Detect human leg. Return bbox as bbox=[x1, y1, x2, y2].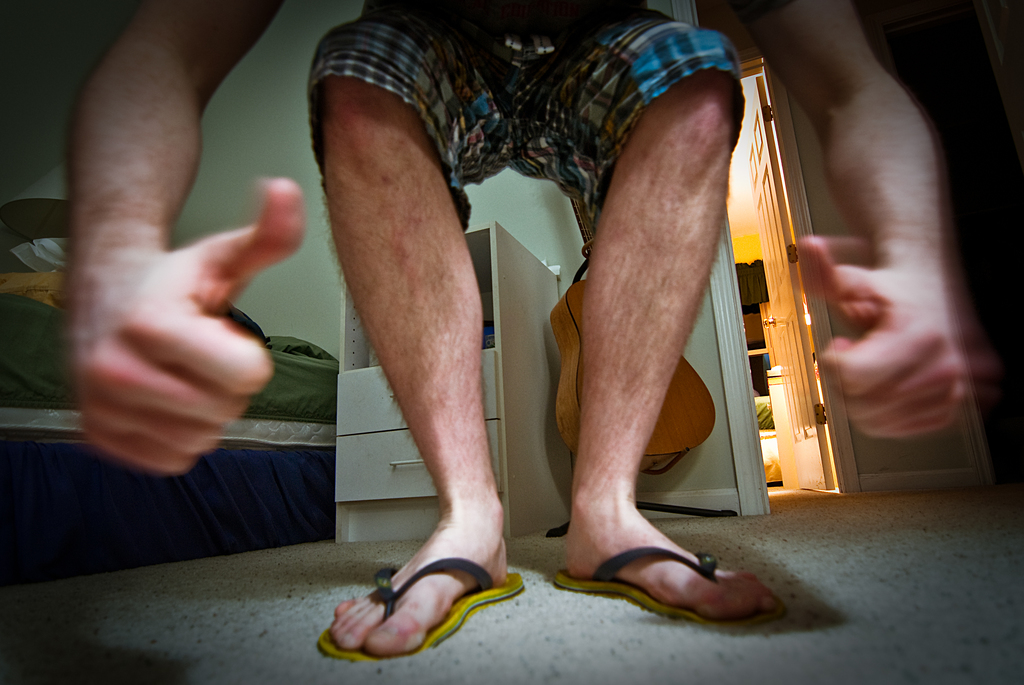
bbox=[548, 6, 790, 629].
